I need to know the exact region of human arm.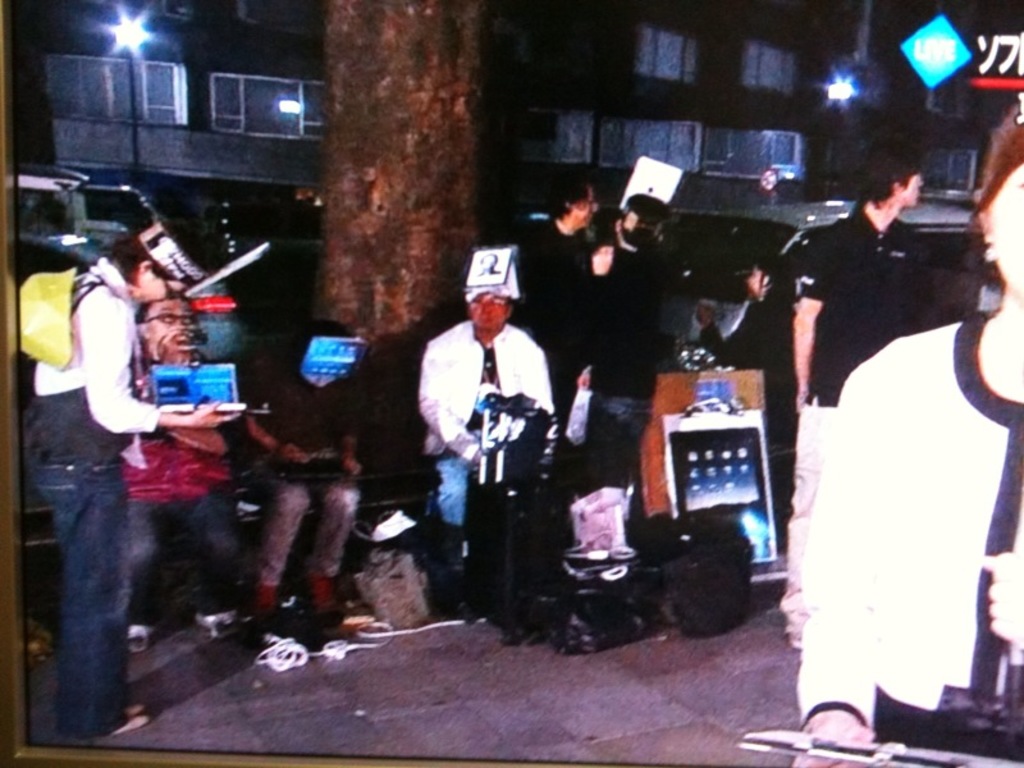
Region: {"x1": 983, "y1": 552, "x2": 1023, "y2": 645}.
